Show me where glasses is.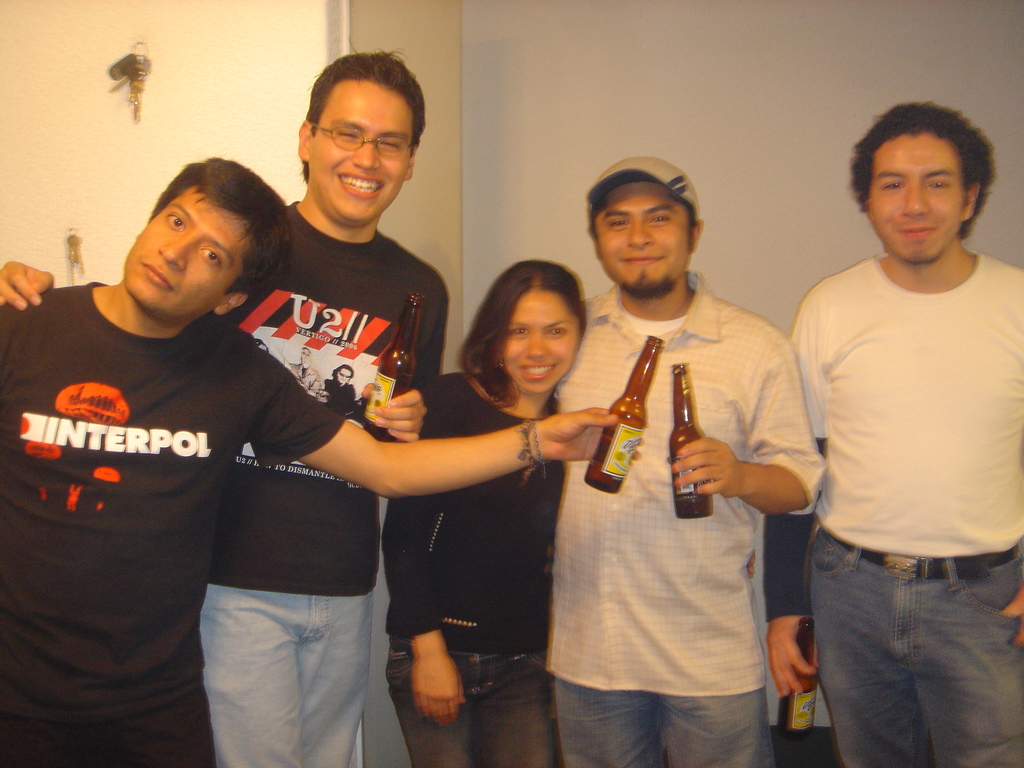
glasses is at box=[307, 123, 415, 157].
